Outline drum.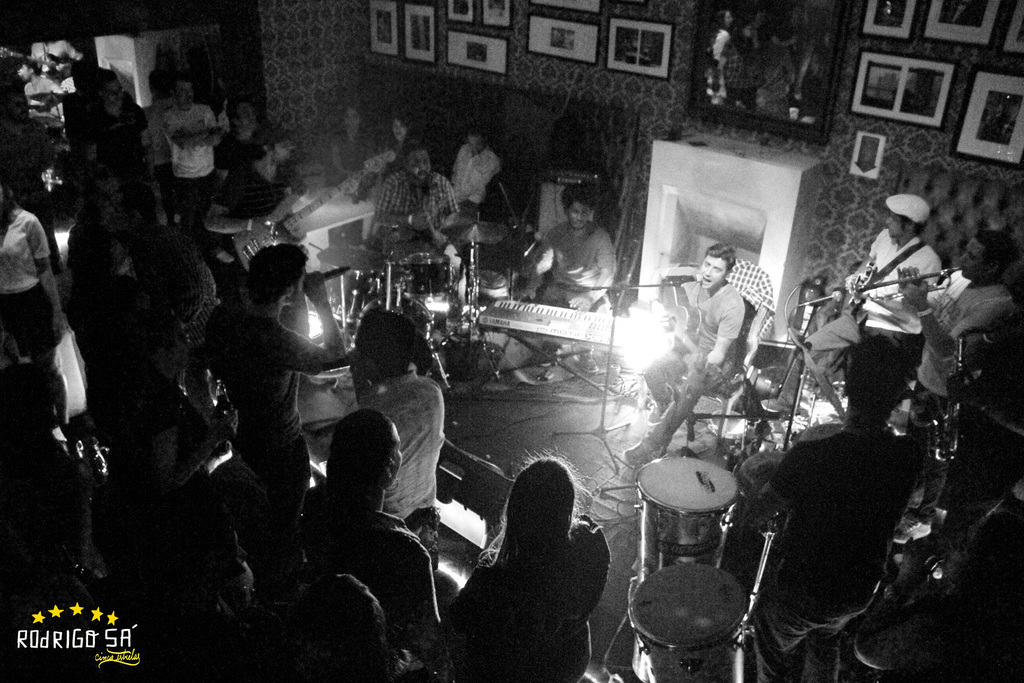
Outline: <box>402,255,454,292</box>.
